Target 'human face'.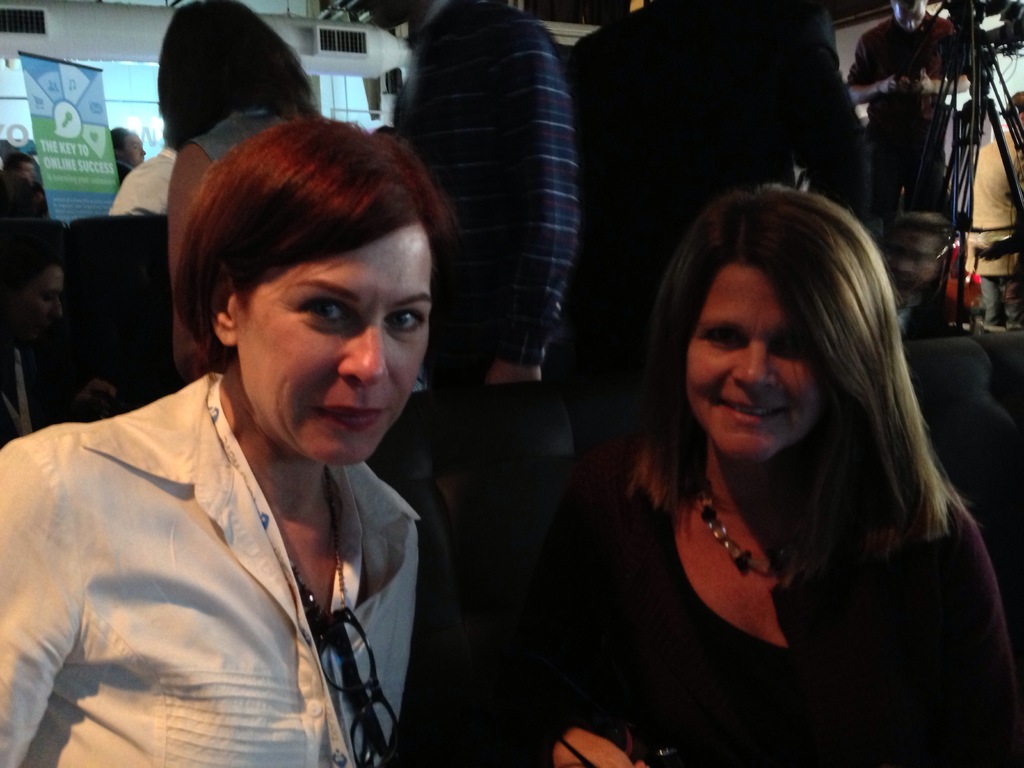
Target region: (left=687, top=264, right=826, bottom=464).
